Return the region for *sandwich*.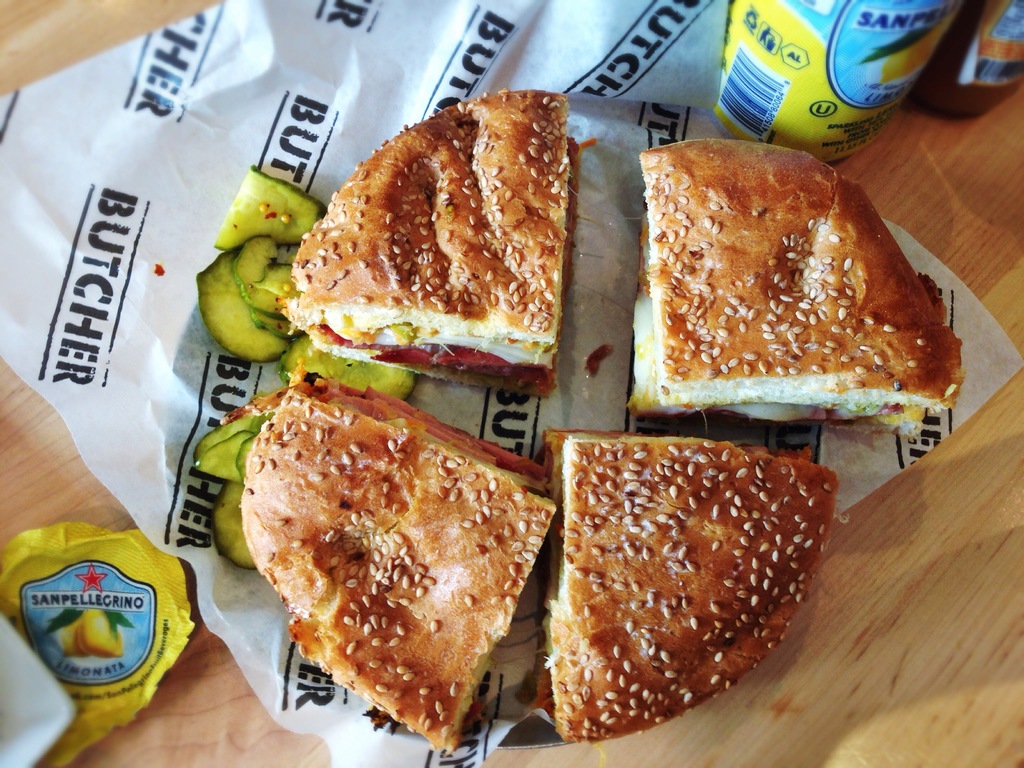
box=[239, 363, 557, 748].
